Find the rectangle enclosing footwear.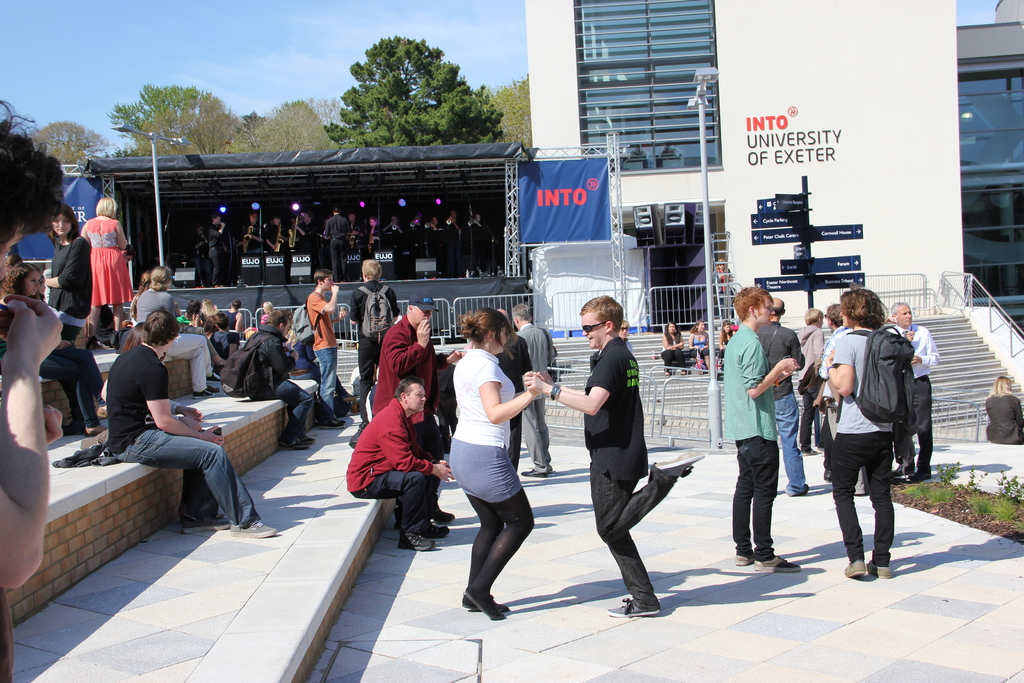
<box>731,552,751,567</box>.
